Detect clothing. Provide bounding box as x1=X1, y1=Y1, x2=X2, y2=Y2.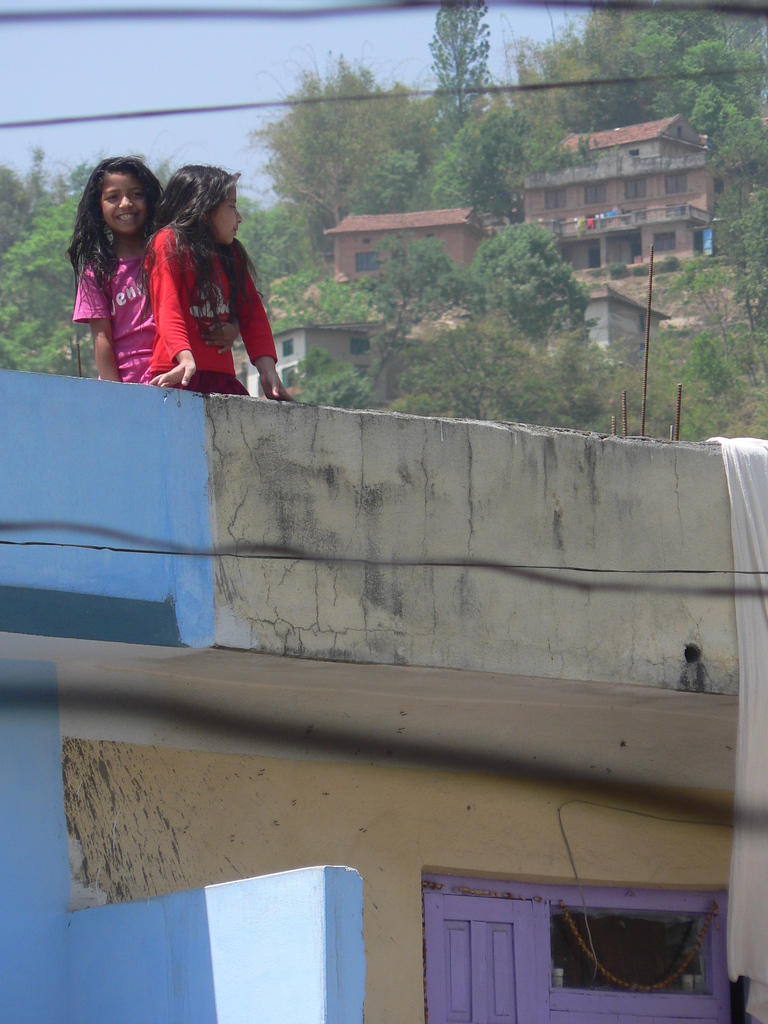
x1=76, y1=252, x2=150, y2=369.
